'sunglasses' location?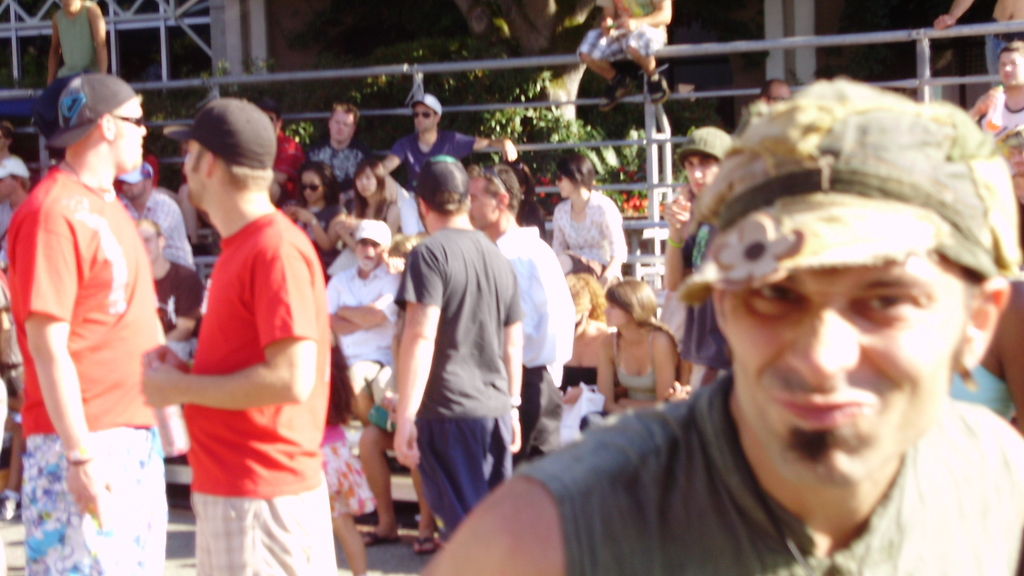
rect(115, 116, 147, 128)
